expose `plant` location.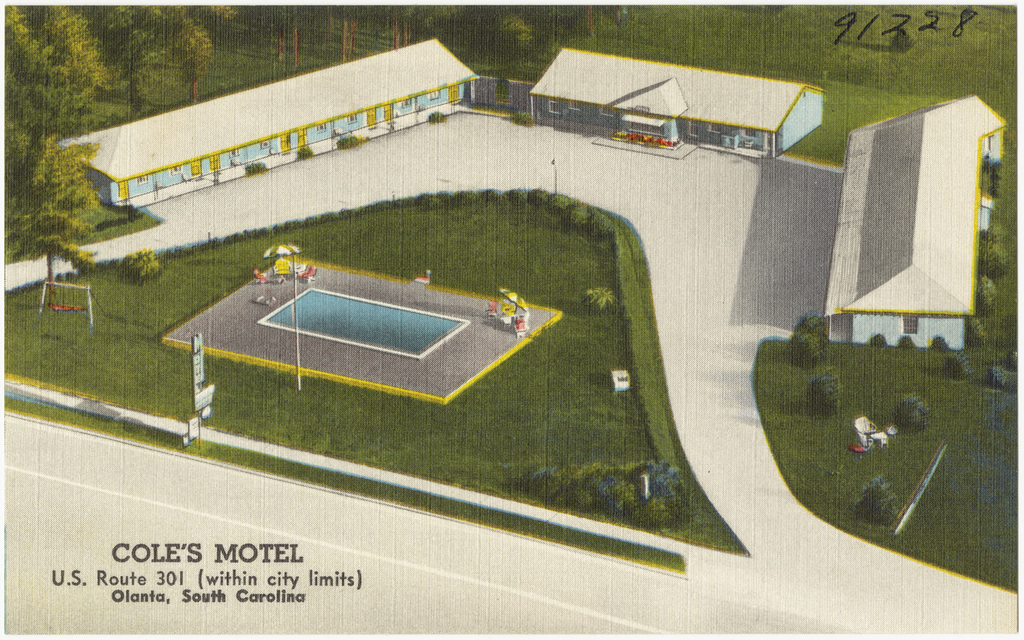
Exposed at 801 374 842 422.
